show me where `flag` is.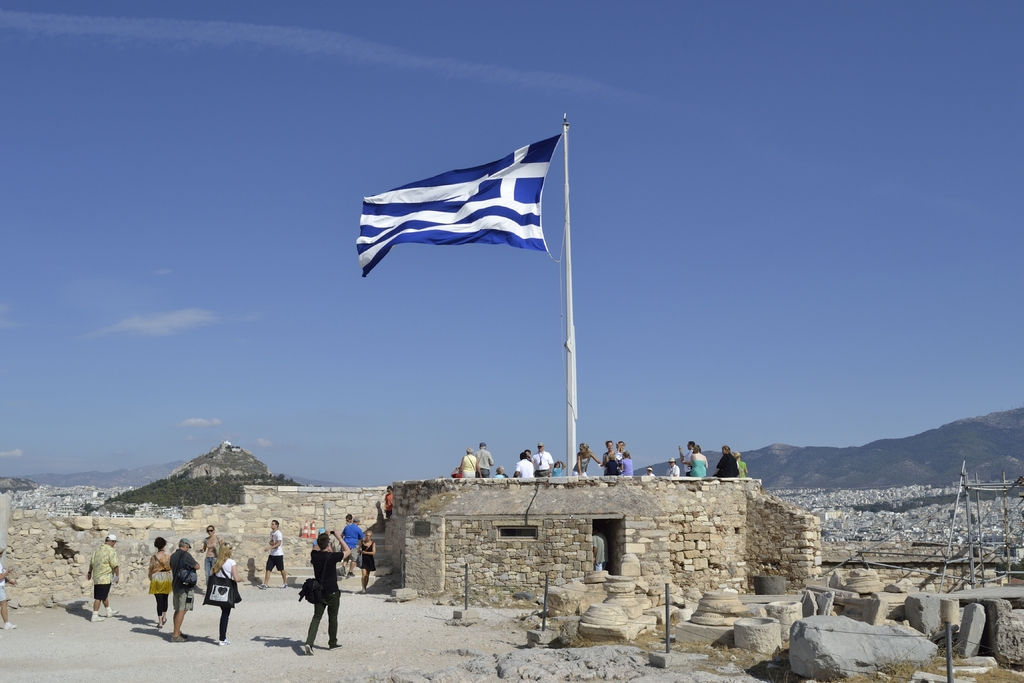
`flag` is at l=353, t=120, r=577, b=276.
